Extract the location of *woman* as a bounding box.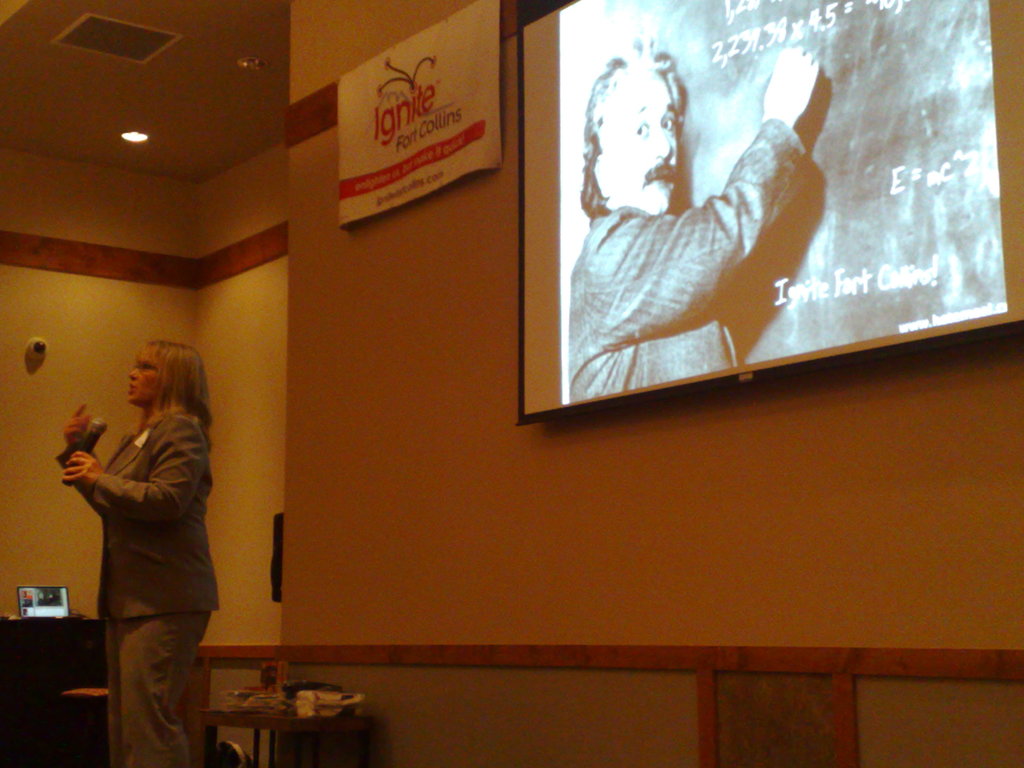
crop(53, 320, 220, 744).
